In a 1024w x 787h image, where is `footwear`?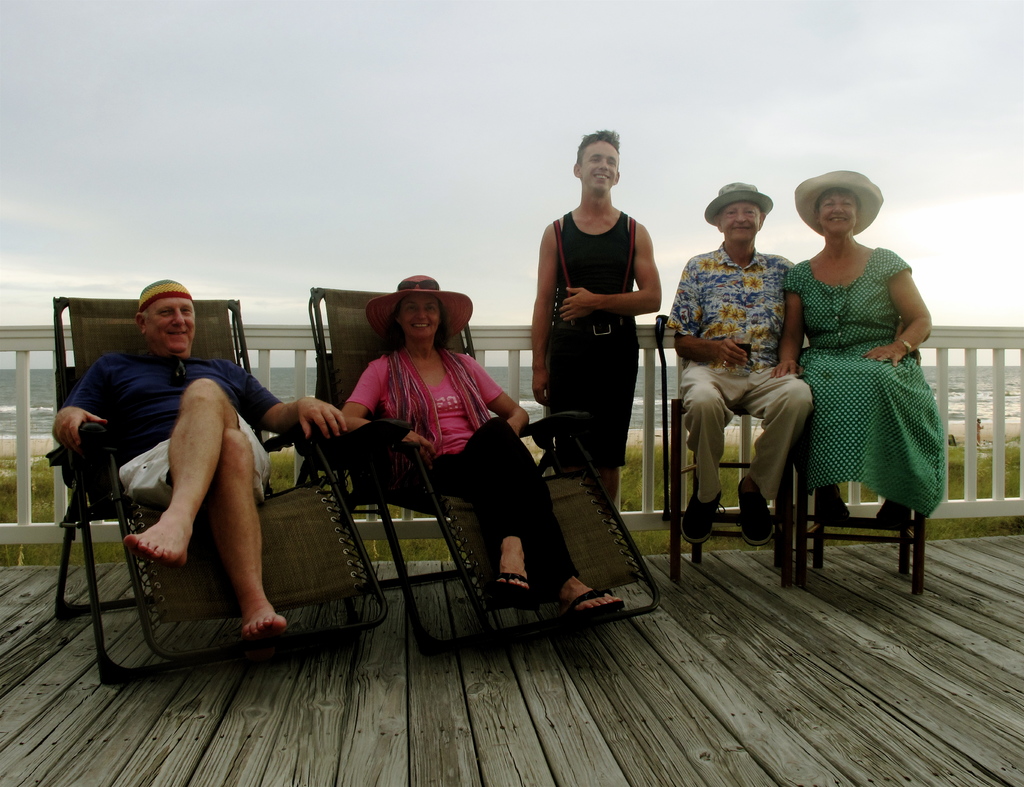
detection(489, 568, 530, 603).
